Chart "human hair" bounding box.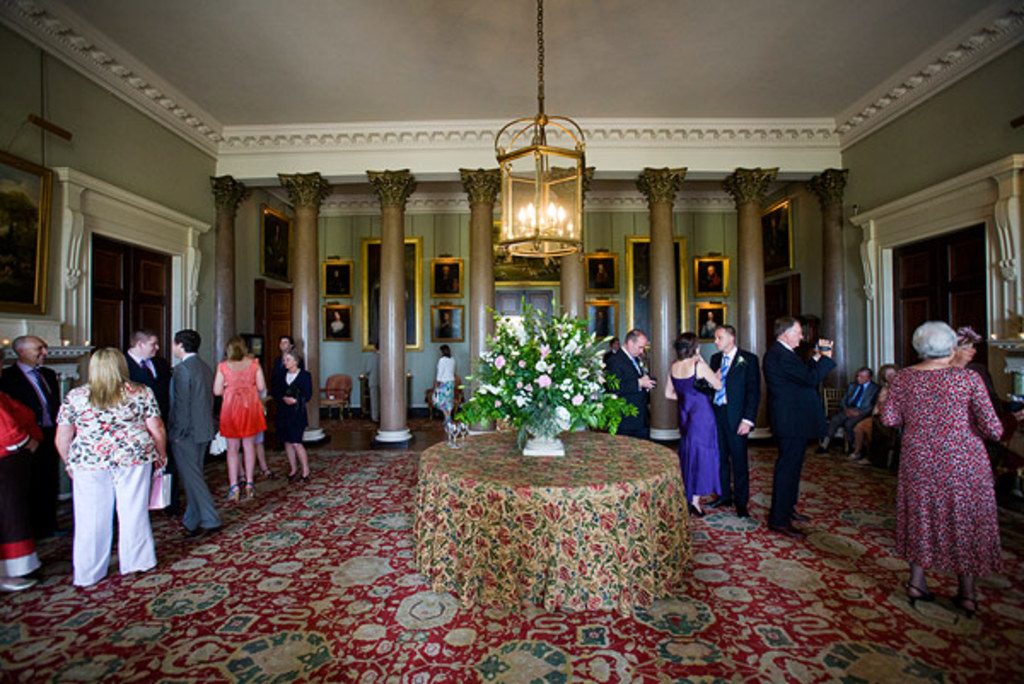
Charted: 440/341/451/356.
